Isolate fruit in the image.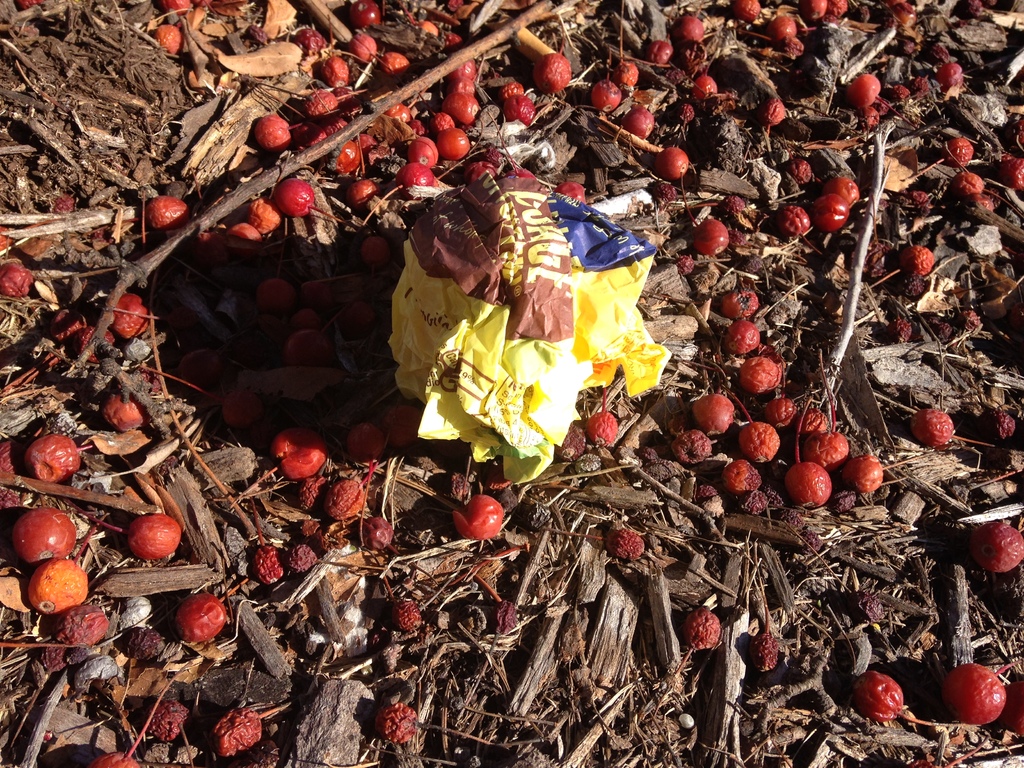
Isolated region: locate(729, 0, 758, 20).
